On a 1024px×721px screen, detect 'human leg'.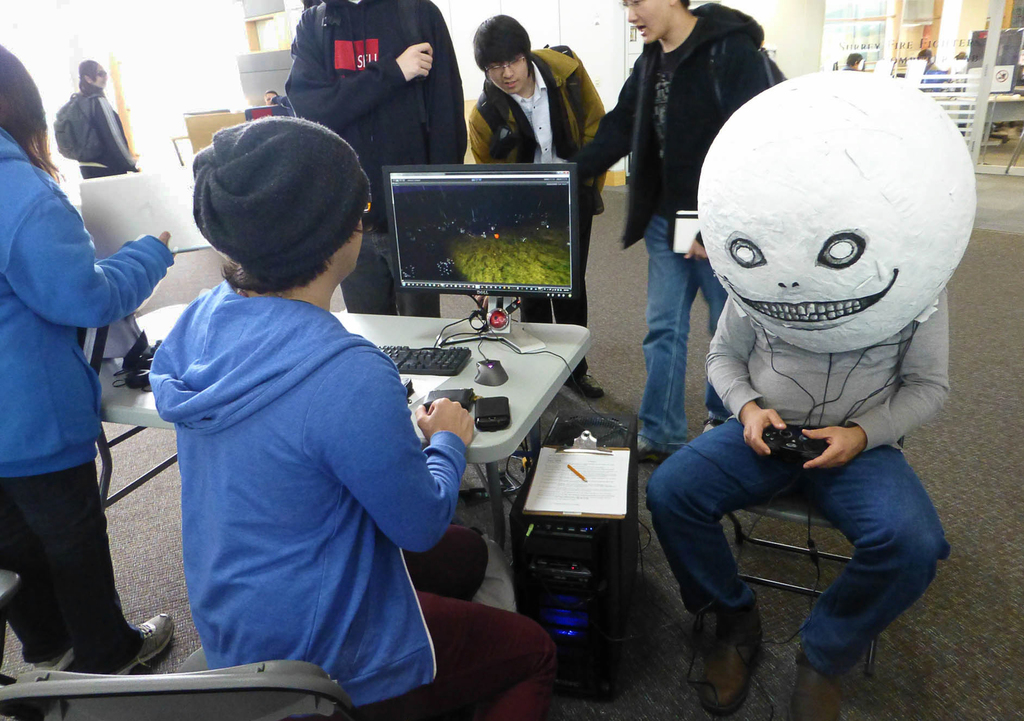
[left=797, top=435, right=953, bottom=720].
